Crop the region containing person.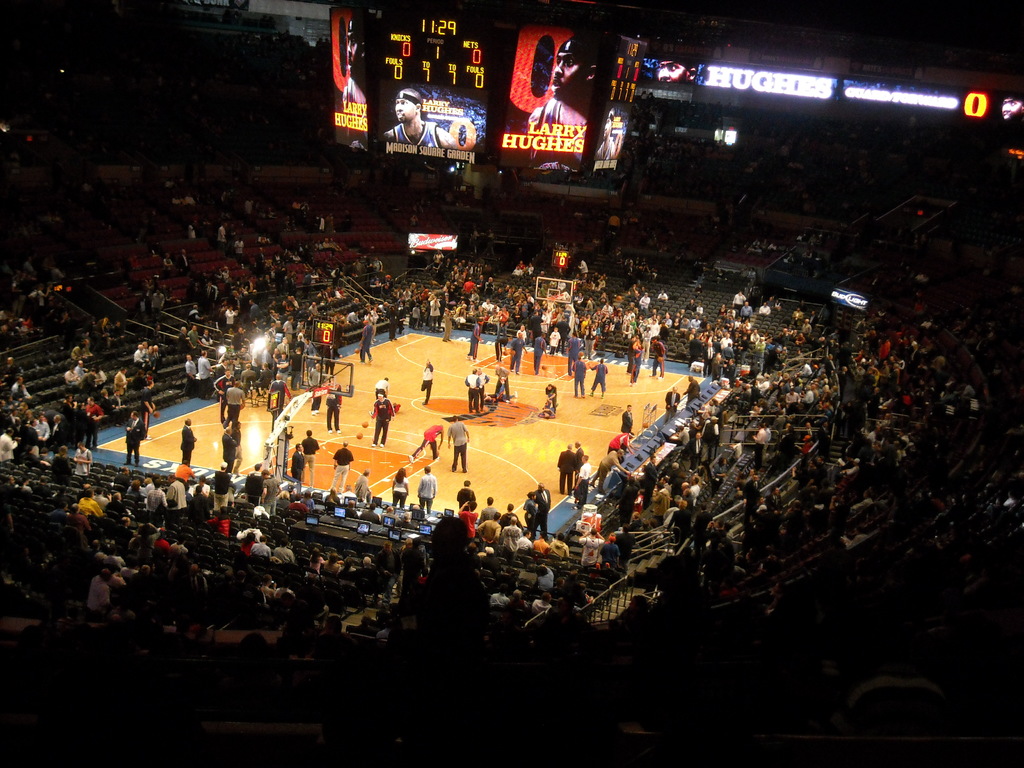
Crop region: 355:467:369:504.
